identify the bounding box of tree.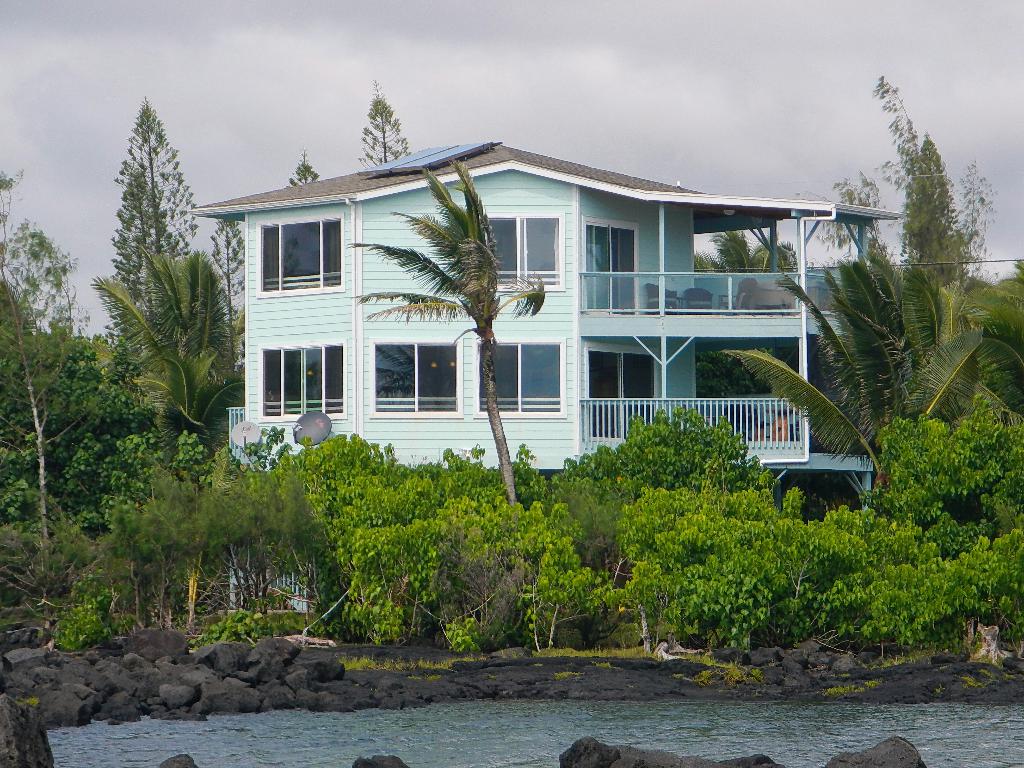
l=89, t=250, r=259, b=469.
